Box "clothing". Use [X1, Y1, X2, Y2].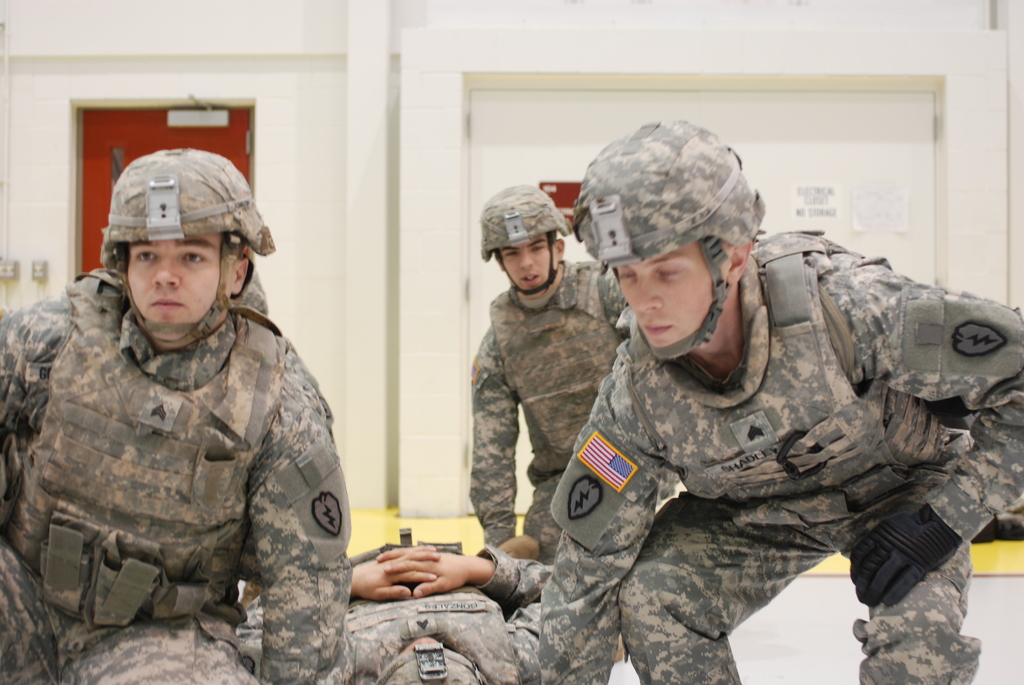
[514, 236, 1023, 652].
